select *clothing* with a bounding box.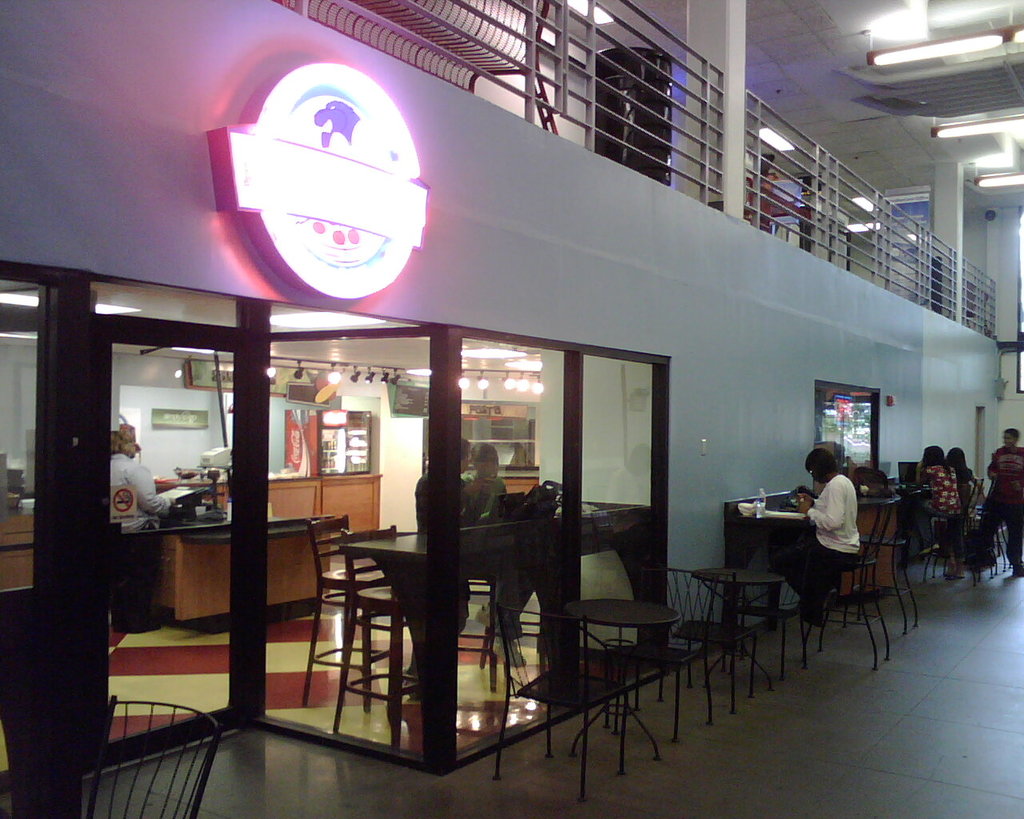
[927,457,958,514].
